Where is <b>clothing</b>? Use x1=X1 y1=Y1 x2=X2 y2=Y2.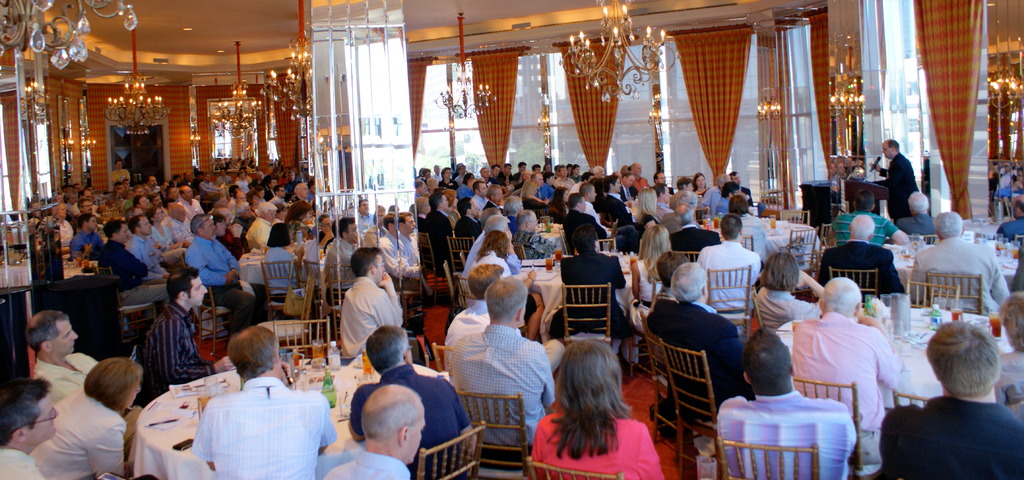
x1=70 y1=231 x2=91 y2=263.
